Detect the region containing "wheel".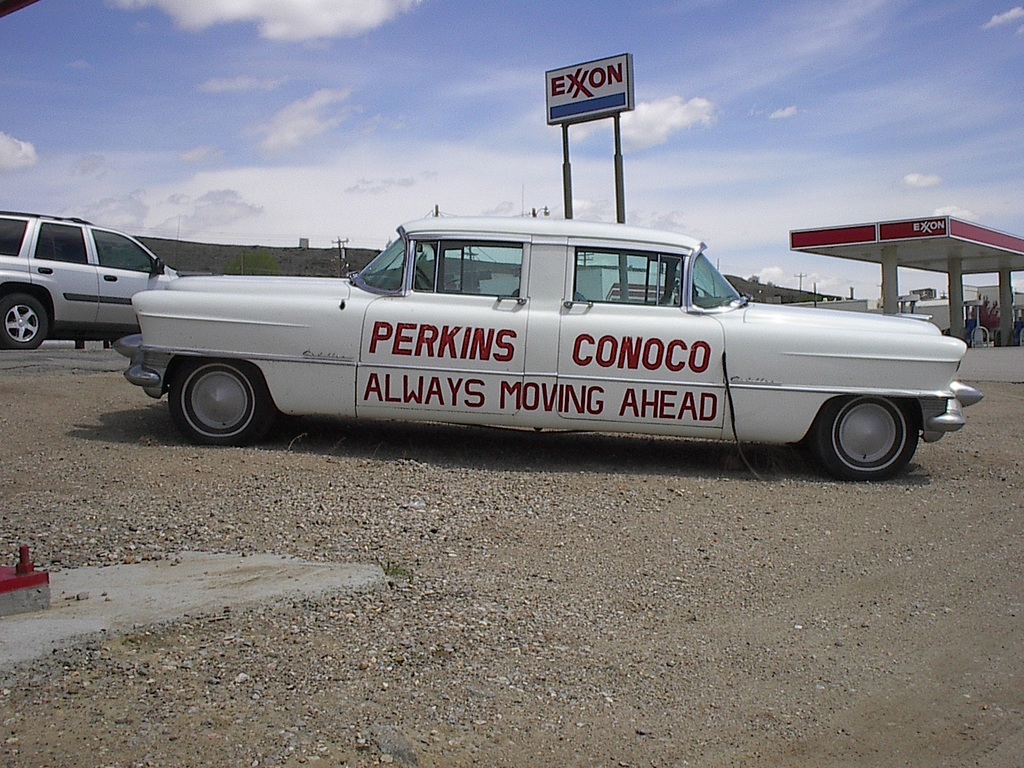
select_region(0, 292, 49, 351).
